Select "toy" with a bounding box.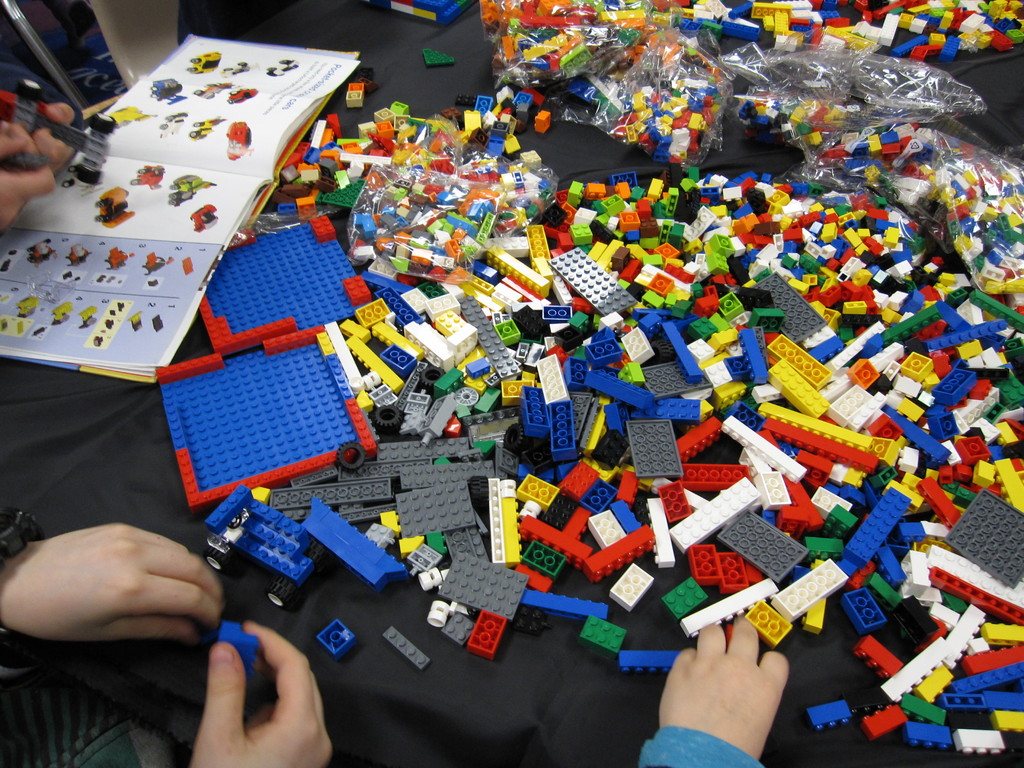
detection(27, 238, 62, 268).
